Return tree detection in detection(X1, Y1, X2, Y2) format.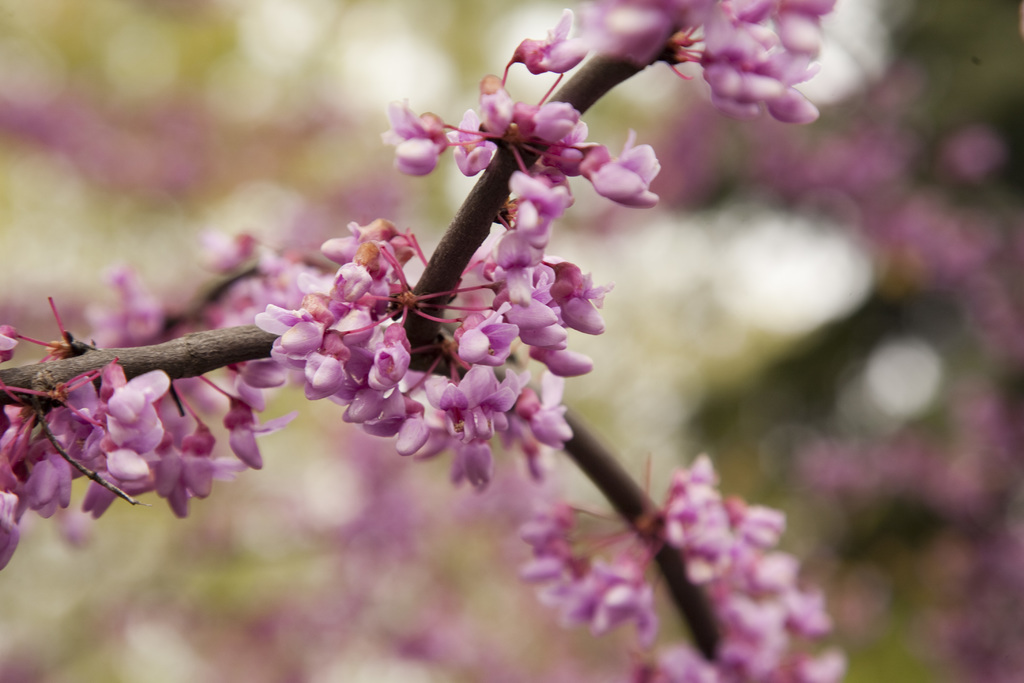
detection(0, 0, 893, 682).
